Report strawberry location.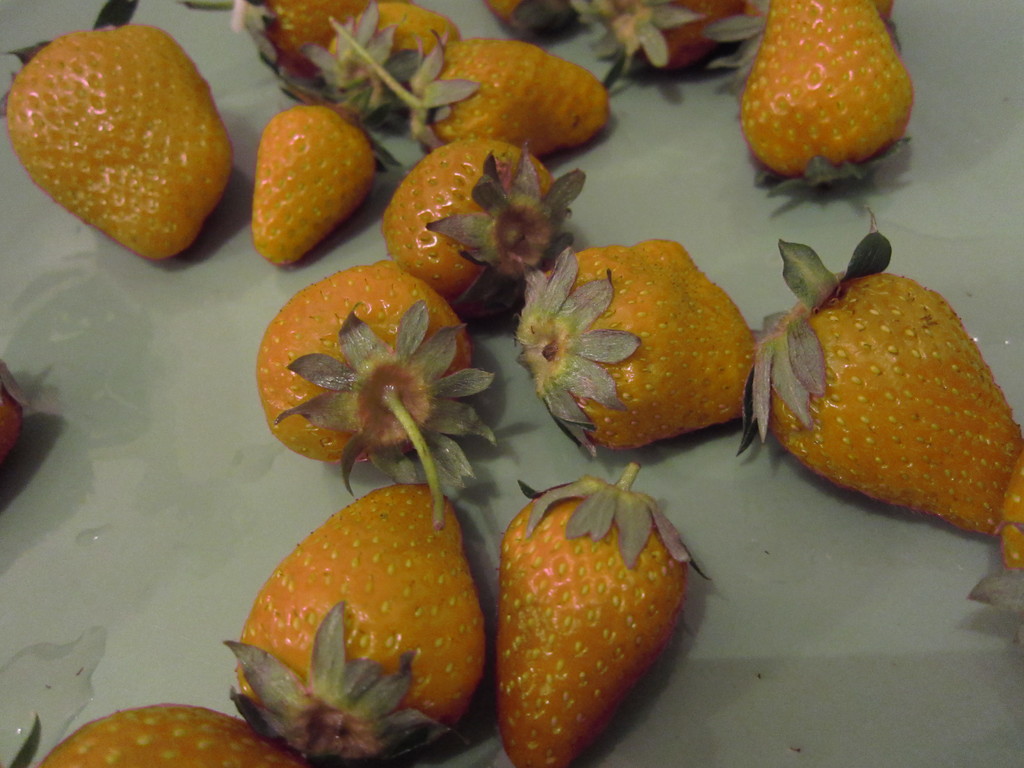
Report: (569,0,761,72).
